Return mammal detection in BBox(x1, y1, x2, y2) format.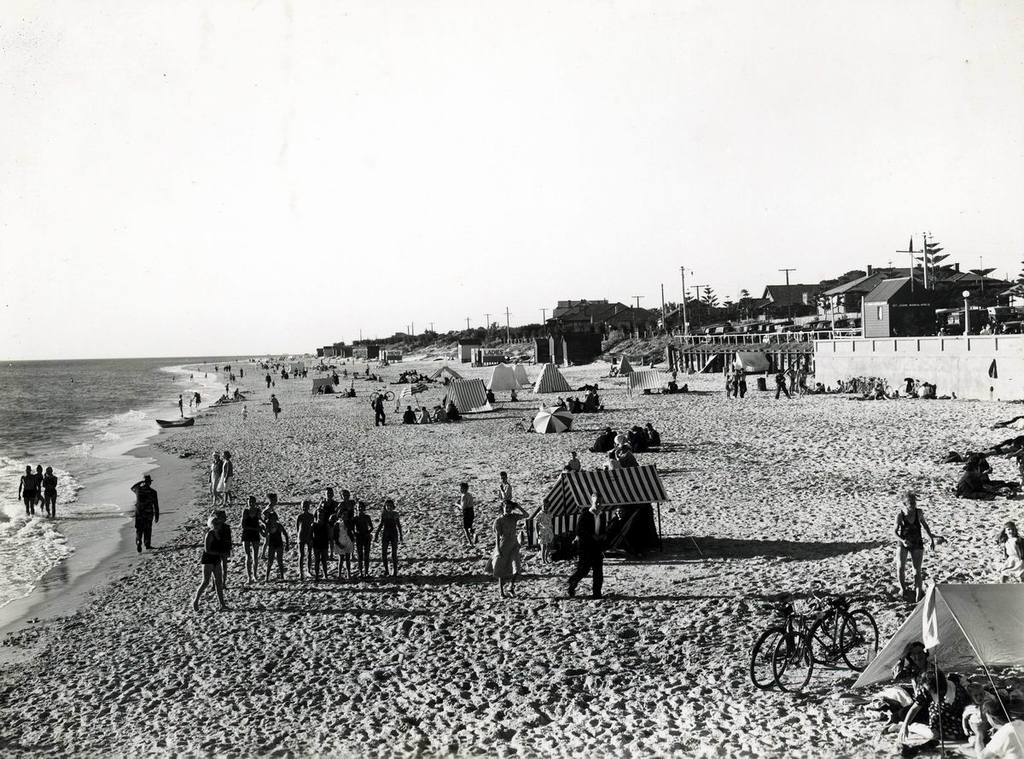
BBox(17, 467, 34, 517).
